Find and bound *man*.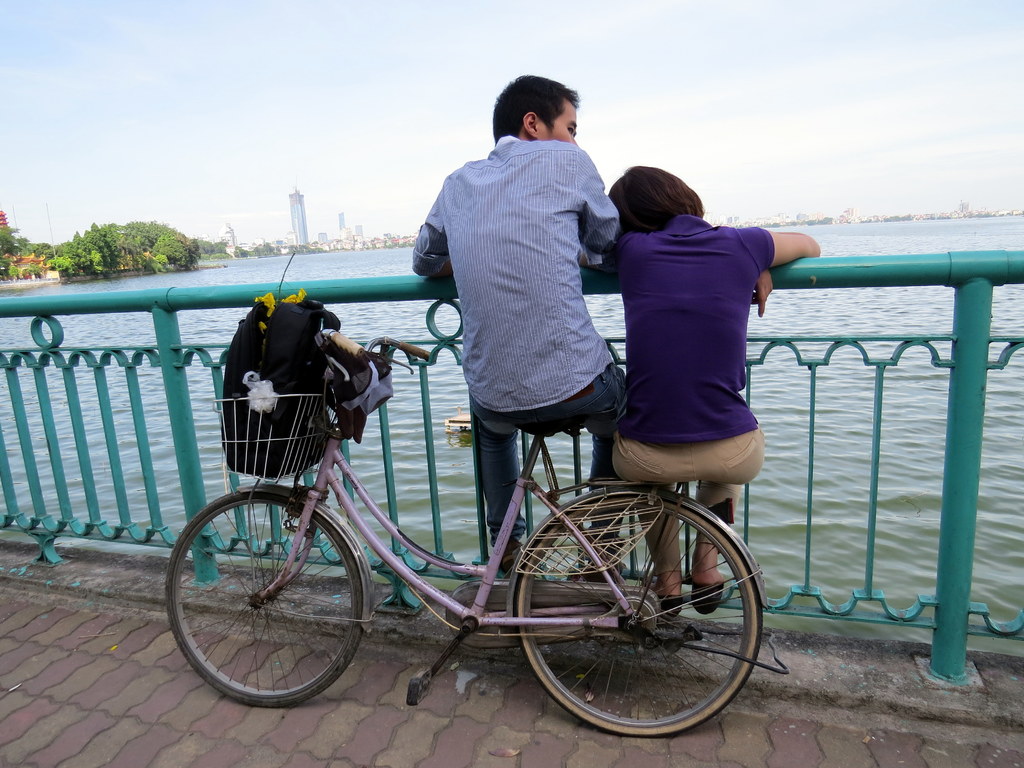
Bound: x1=401, y1=80, x2=653, y2=506.
